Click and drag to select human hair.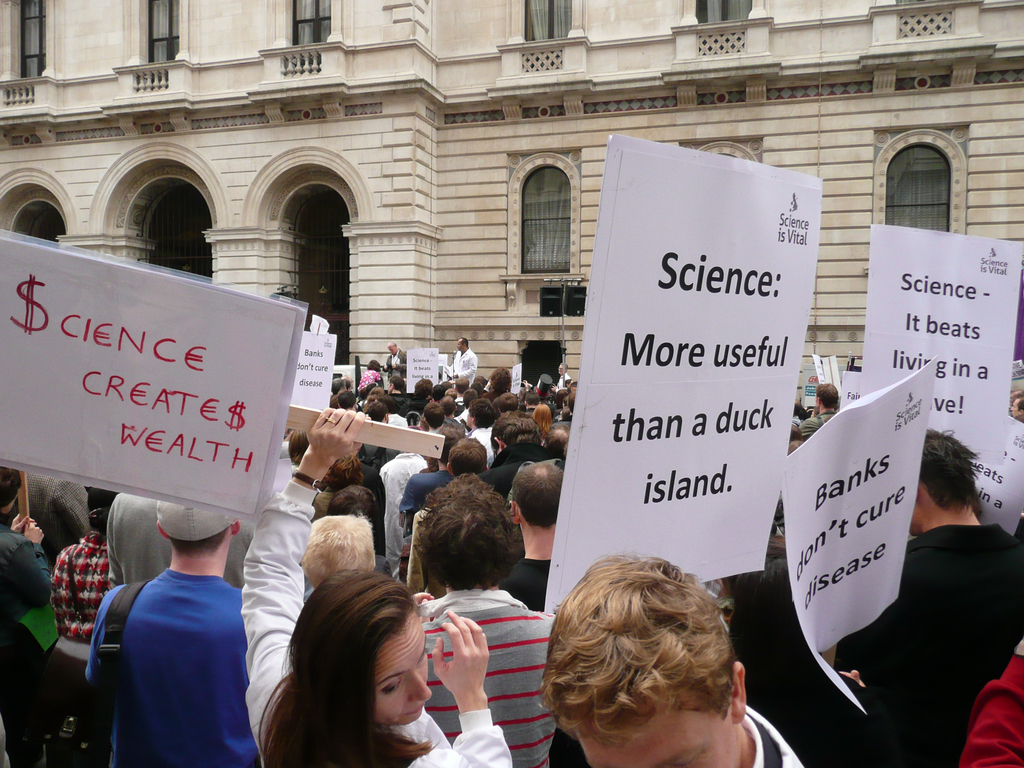
Selection: 328/486/376/525.
